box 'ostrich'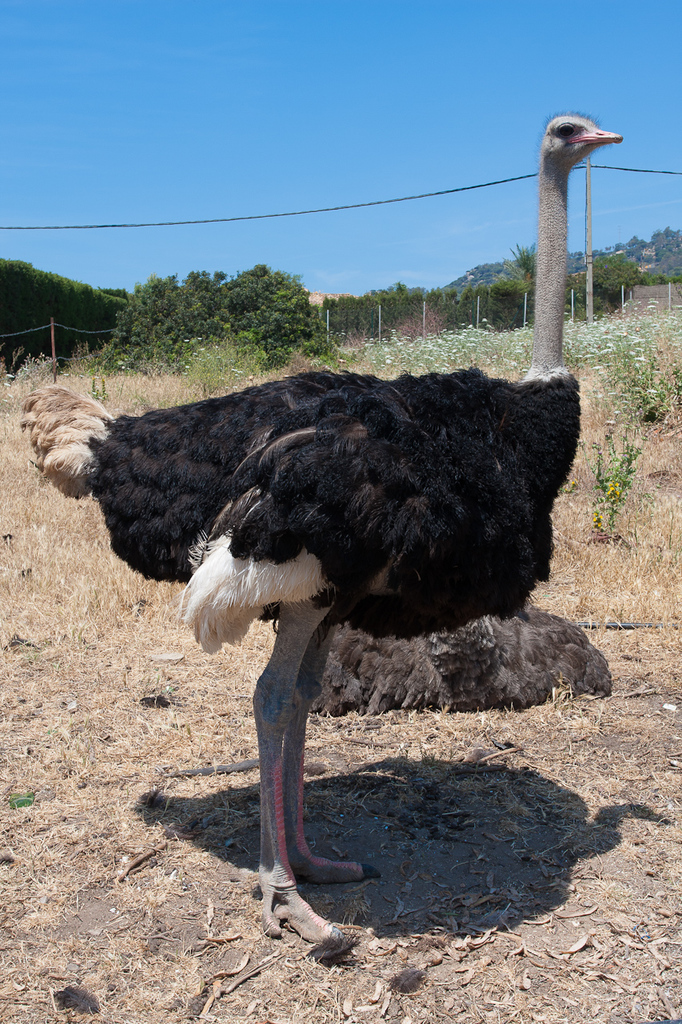
box=[20, 105, 627, 944]
